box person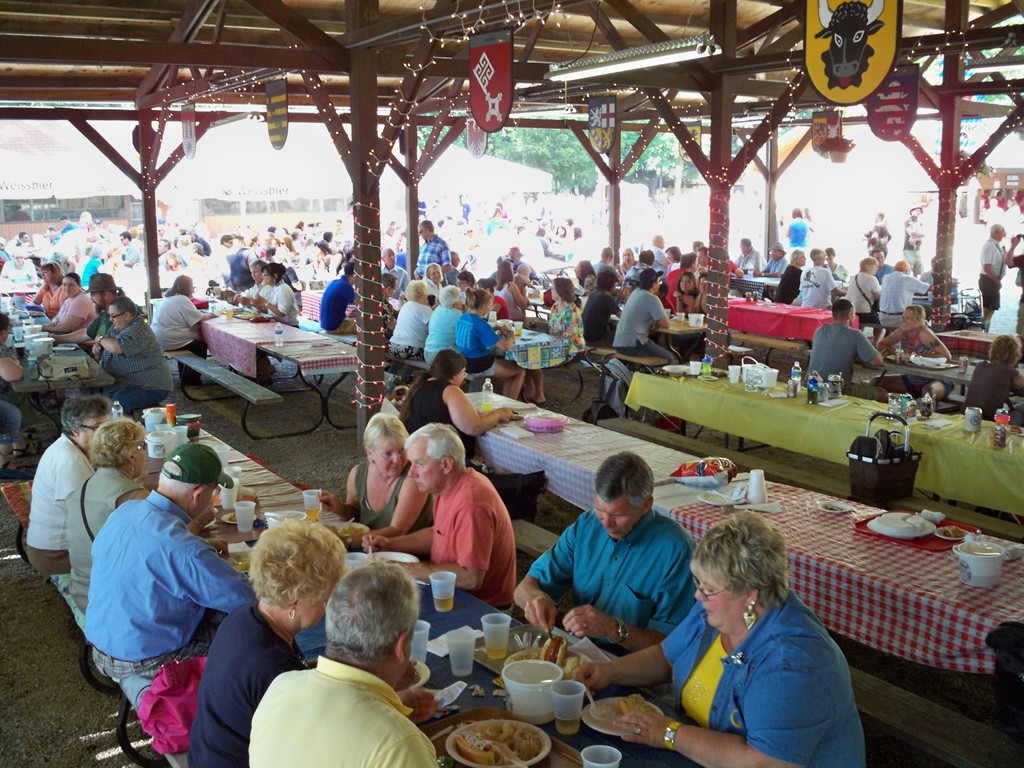
<box>619,244,633,271</box>
